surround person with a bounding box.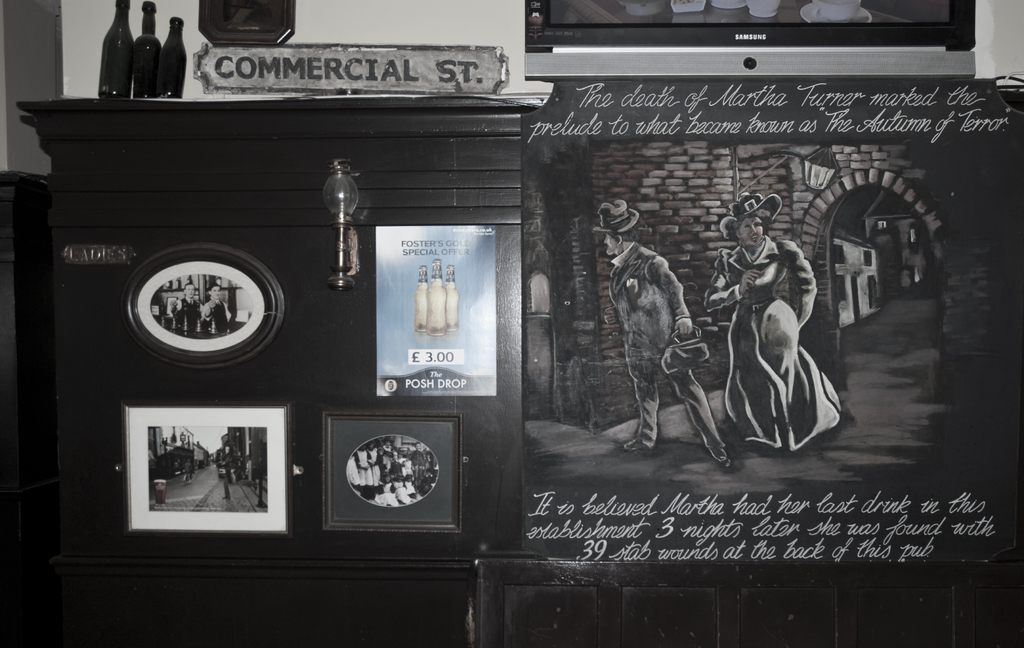
[186, 462, 191, 481].
